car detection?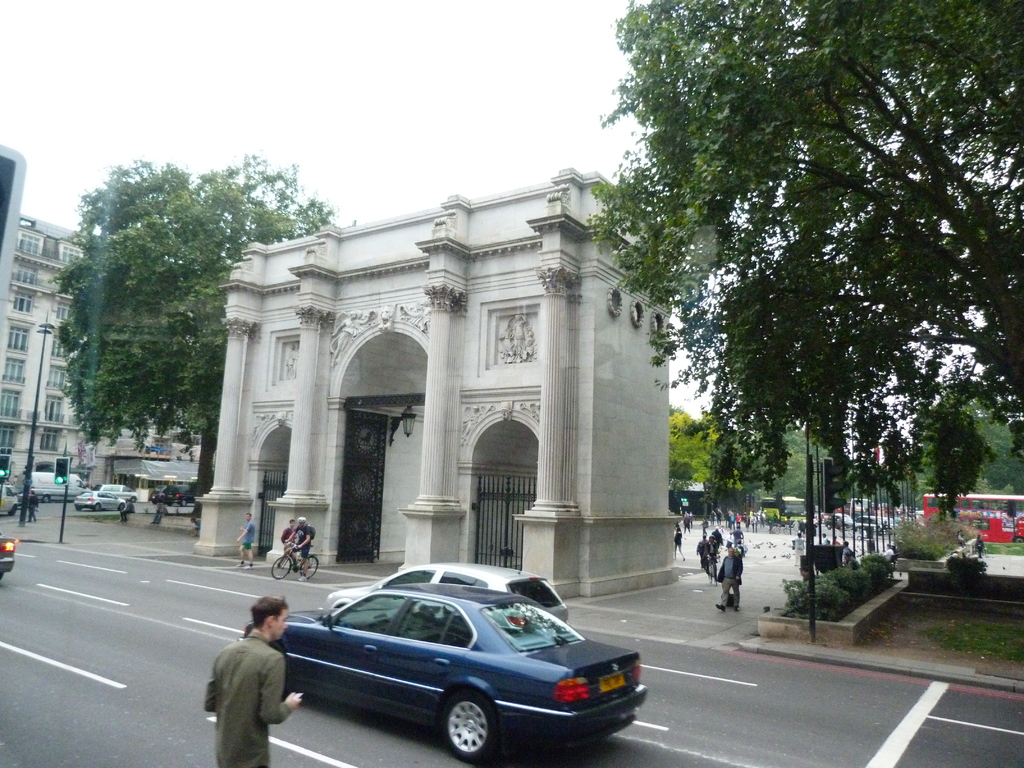
pyautogui.locateOnScreen(326, 565, 563, 617)
